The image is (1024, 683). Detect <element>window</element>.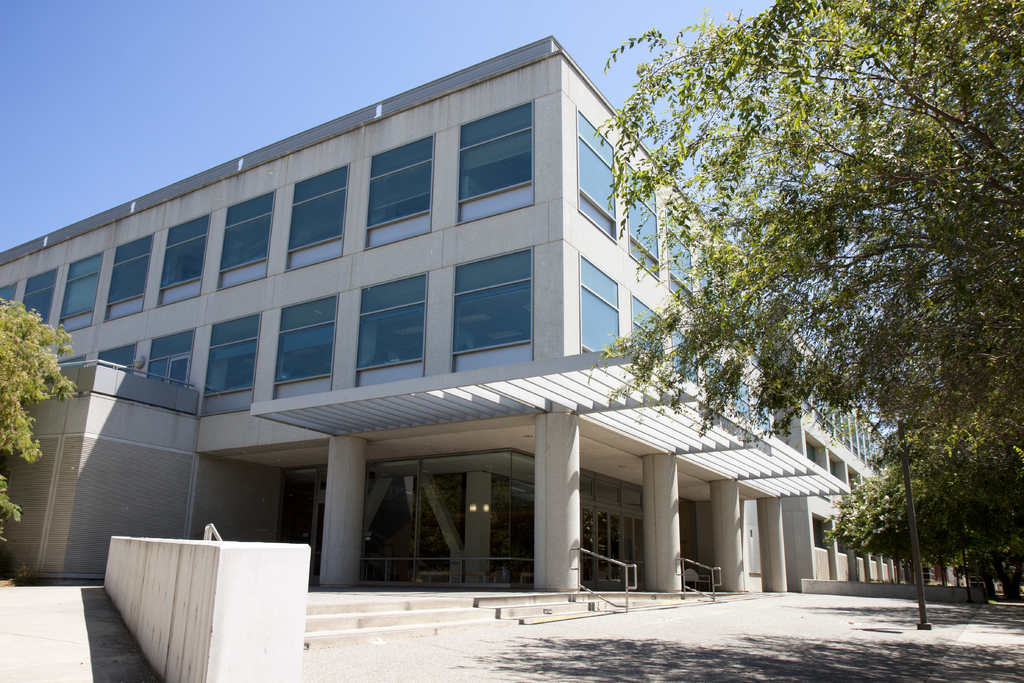
Detection: {"left": 285, "top": 161, "right": 348, "bottom": 273}.
